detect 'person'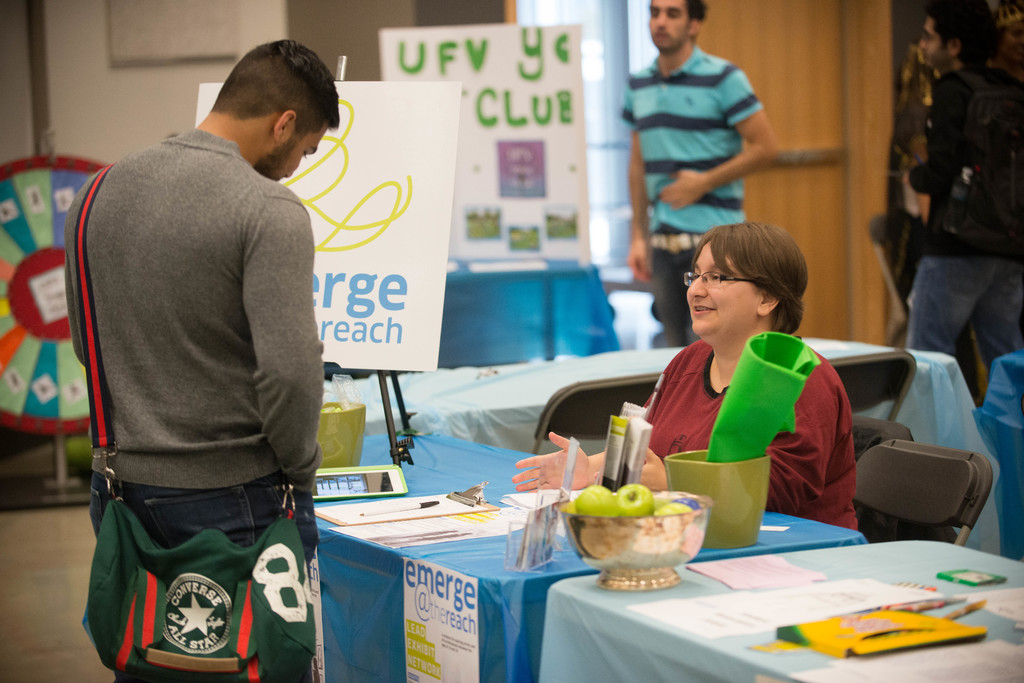
<region>500, 225, 879, 519</region>
